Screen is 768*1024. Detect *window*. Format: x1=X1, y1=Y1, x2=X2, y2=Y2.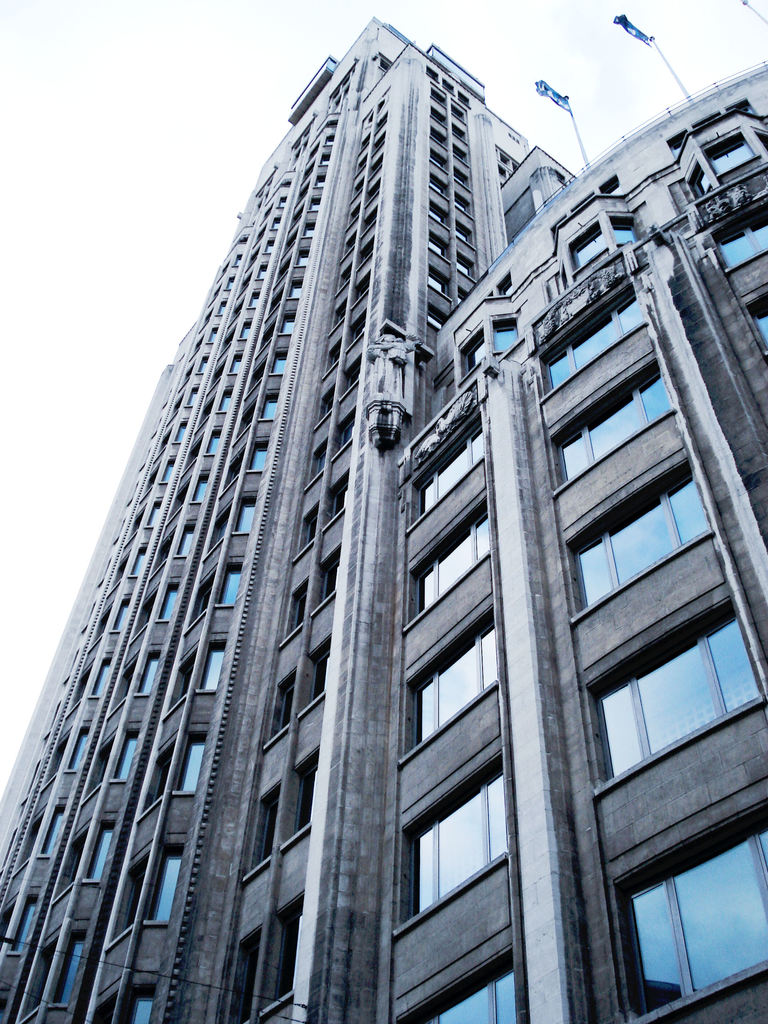
x1=413, y1=419, x2=483, y2=509.
